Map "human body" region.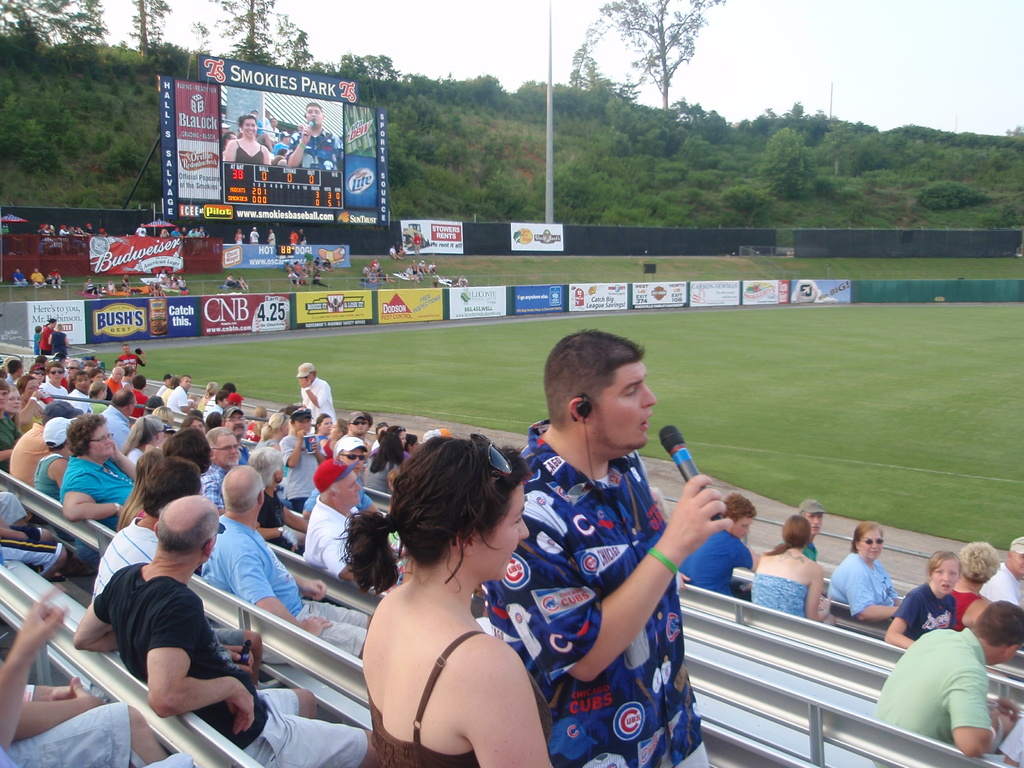
Mapped to (127, 413, 165, 463).
